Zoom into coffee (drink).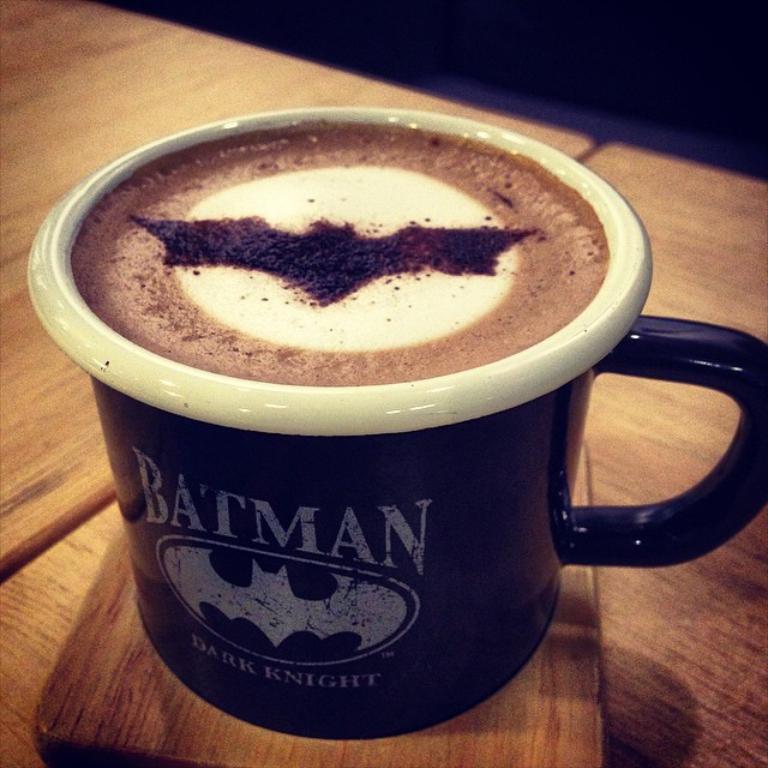
Zoom target: box=[73, 122, 613, 385].
